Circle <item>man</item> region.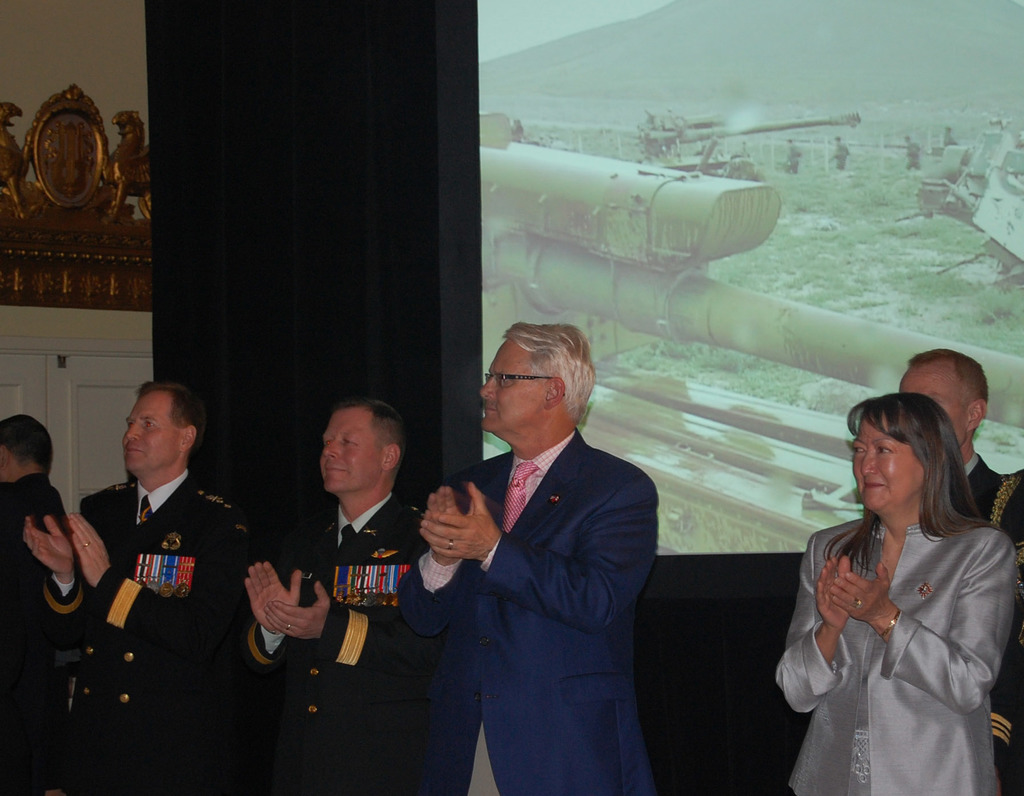
Region: <box>19,389,259,795</box>.
